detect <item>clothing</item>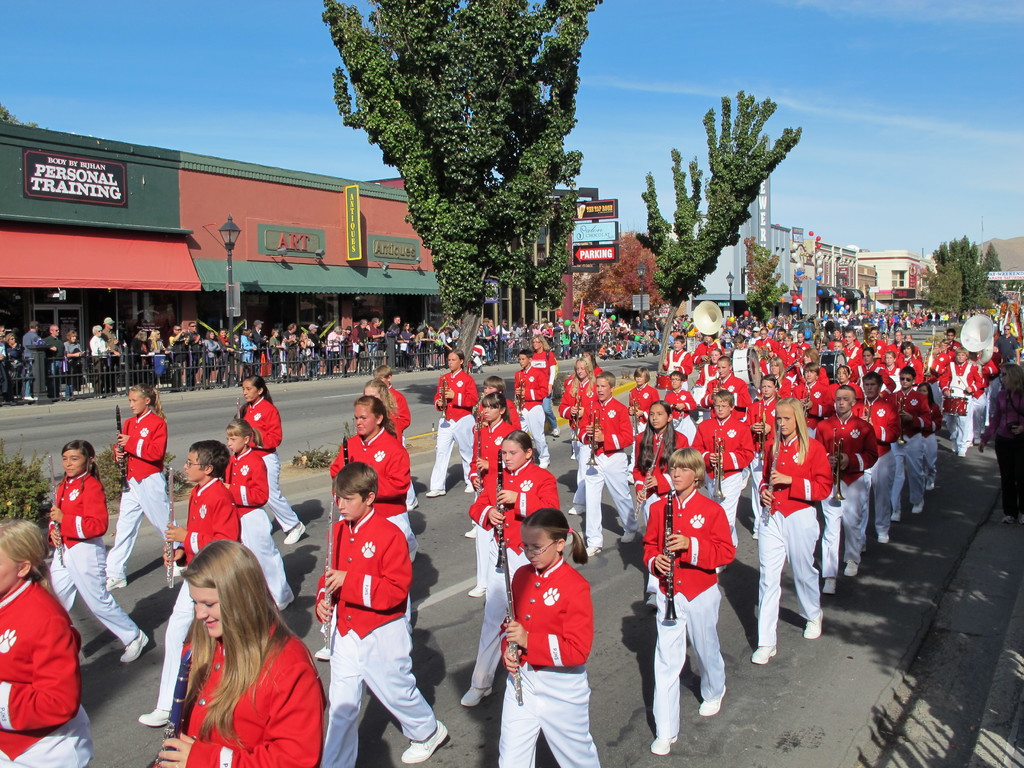
BBox(175, 614, 332, 767)
